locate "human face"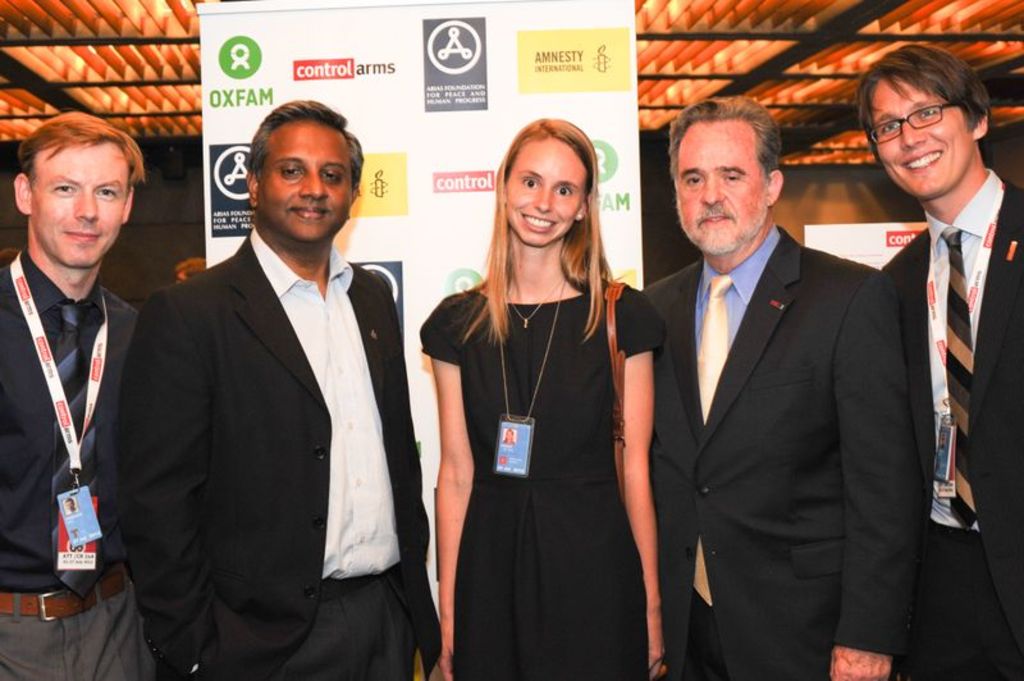
crop(872, 78, 973, 196)
